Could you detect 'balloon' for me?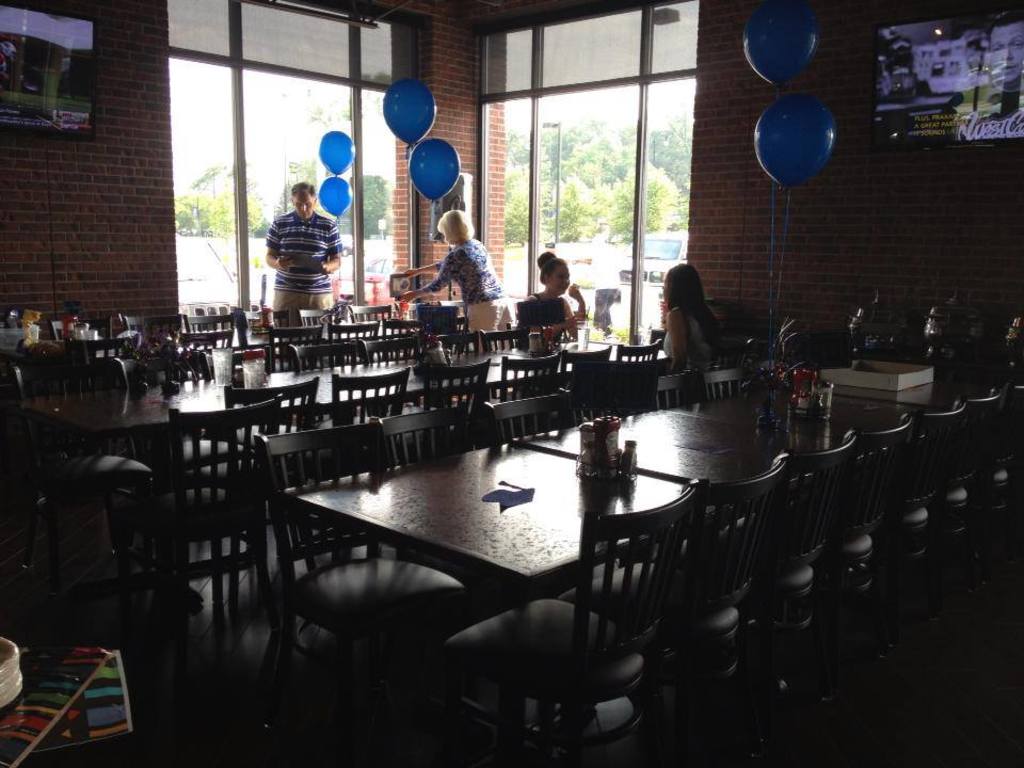
Detection result: x1=406 y1=137 x2=462 y2=204.
